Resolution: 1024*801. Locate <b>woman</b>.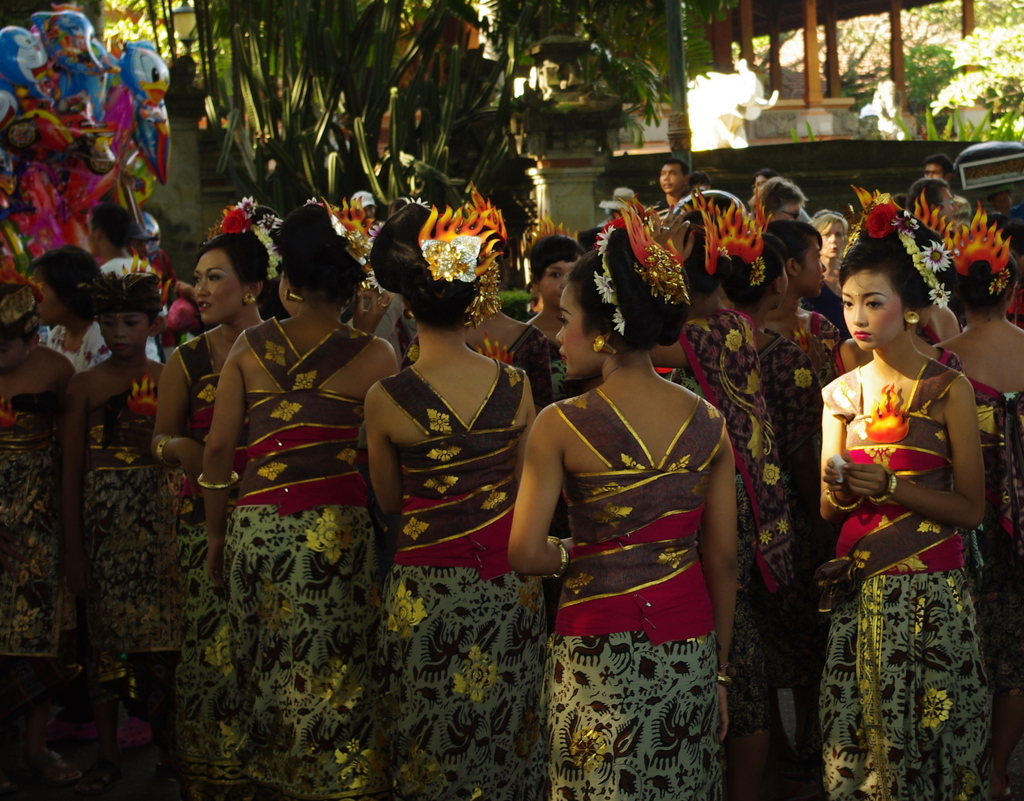
bbox(922, 203, 1023, 800).
